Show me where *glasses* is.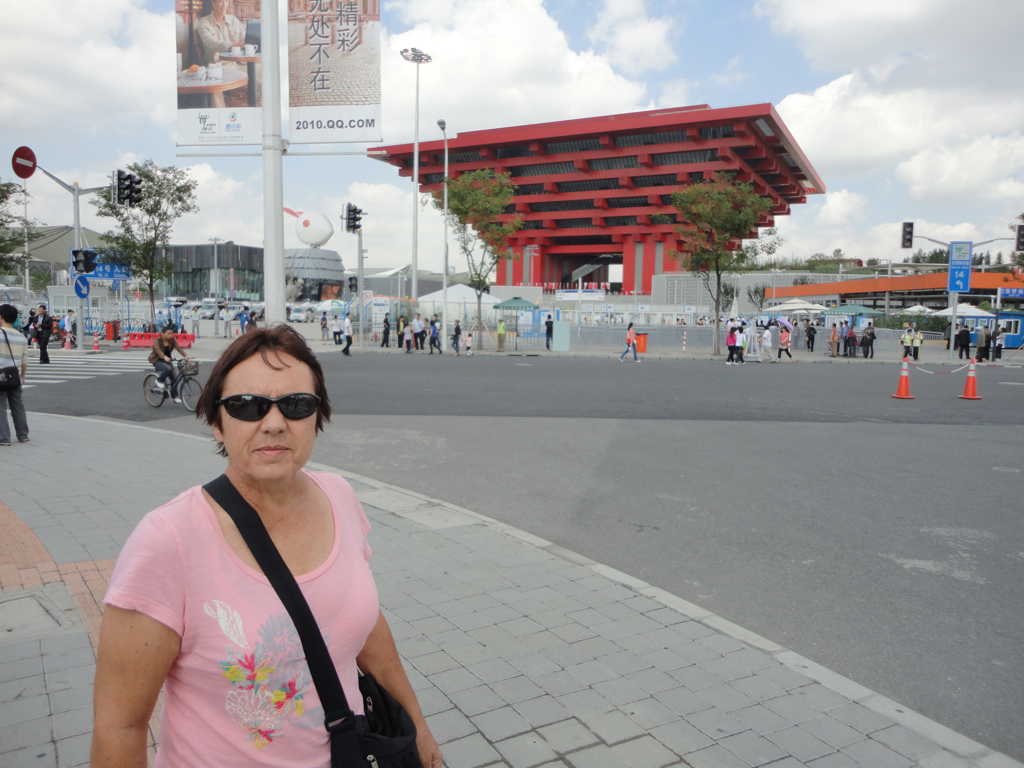
*glasses* is at rect(214, 390, 326, 421).
